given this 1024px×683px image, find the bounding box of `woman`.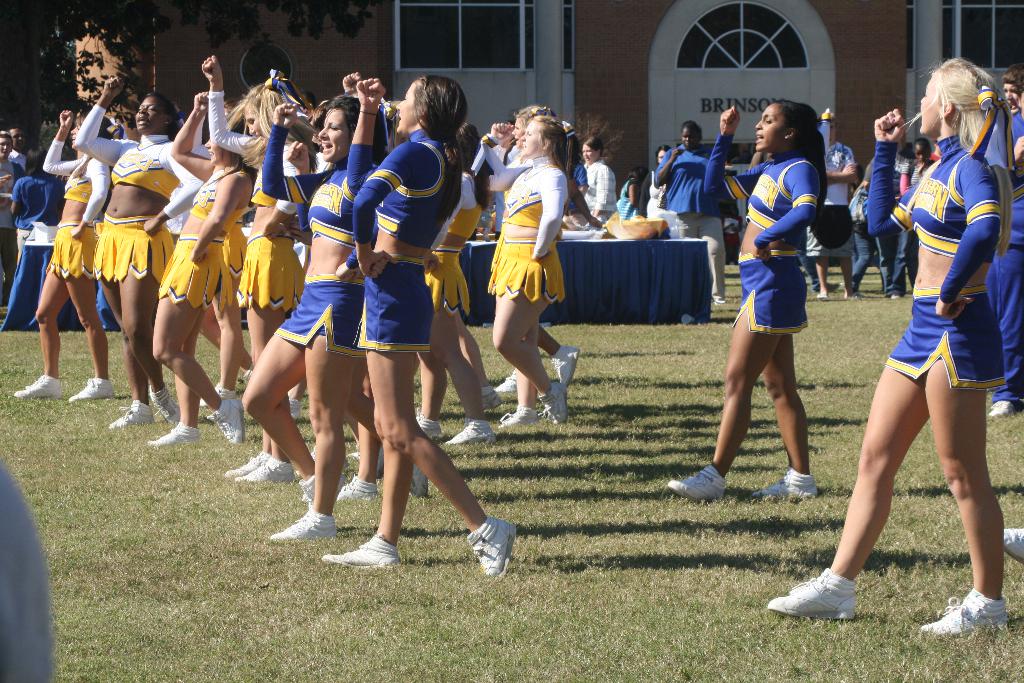
left=10, top=104, right=113, bottom=408.
